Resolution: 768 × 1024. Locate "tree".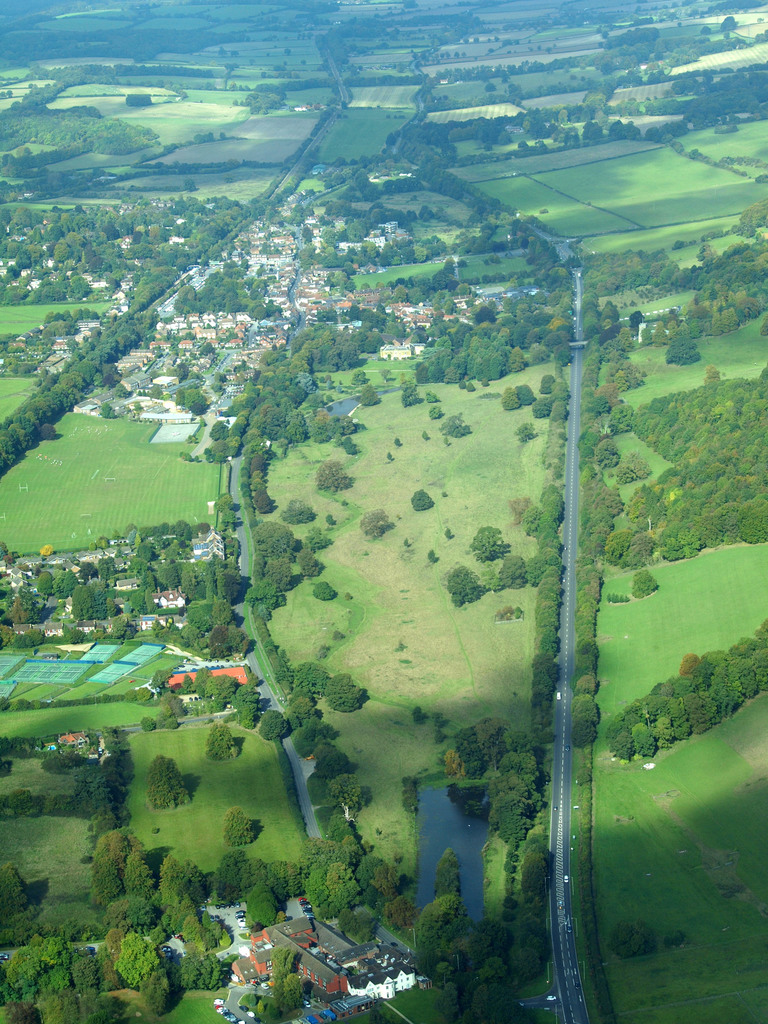
<region>408, 488, 445, 516</region>.
